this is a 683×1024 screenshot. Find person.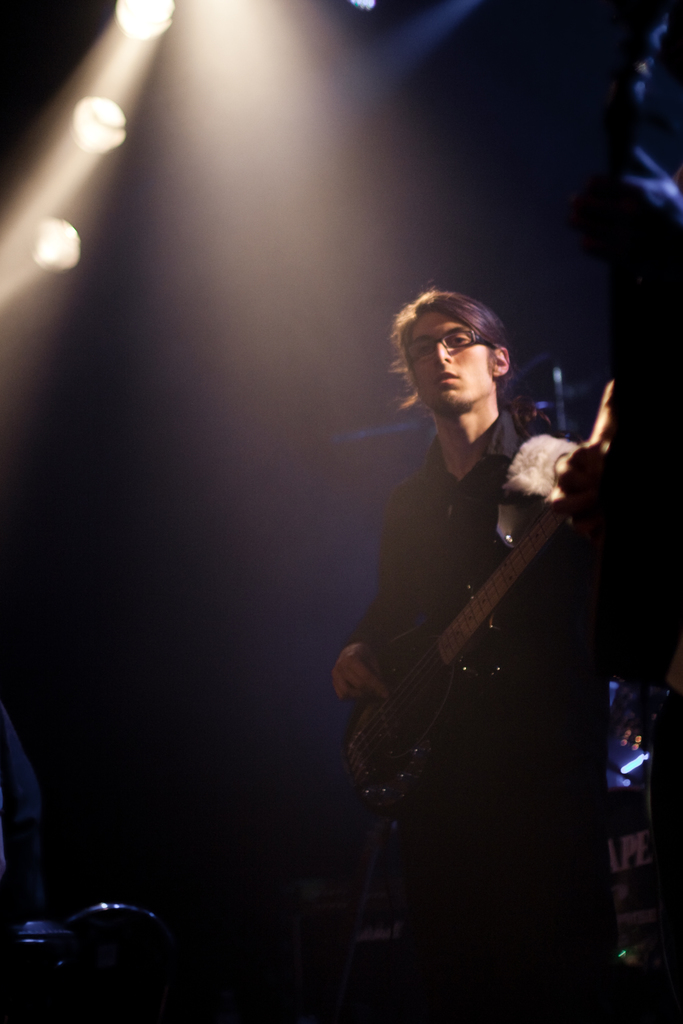
Bounding box: select_region(350, 249, 616, 859).
